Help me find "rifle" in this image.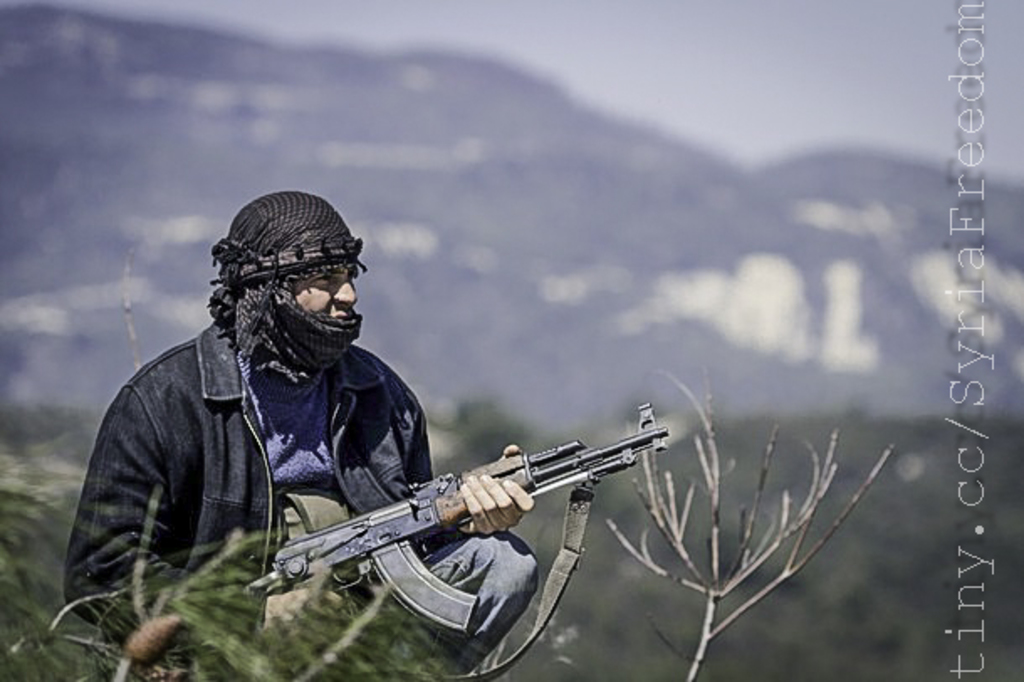
Found it: 242 438 700 632.
